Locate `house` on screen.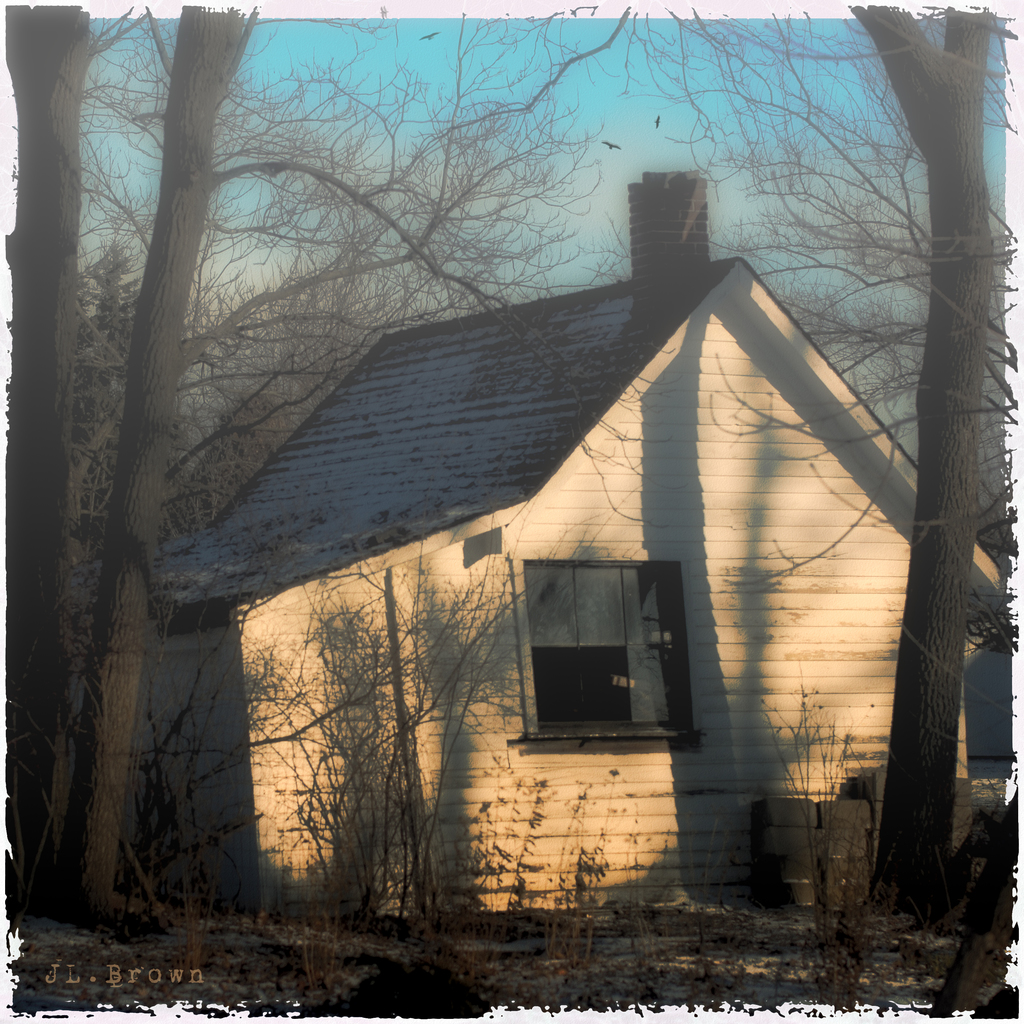
On screen at bbox=[93, 123, 973, 931].
